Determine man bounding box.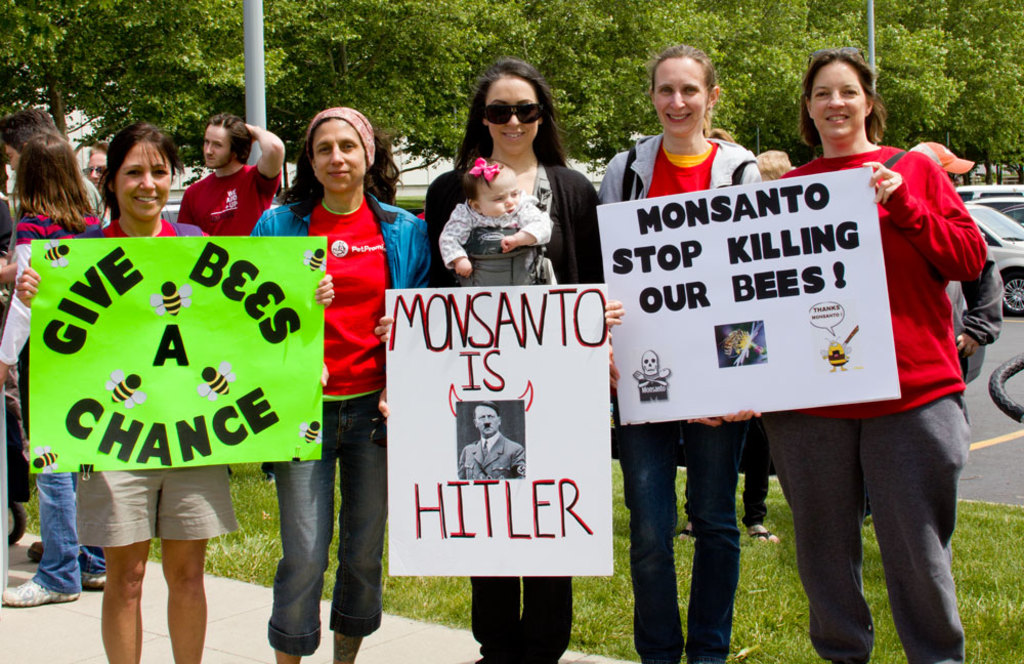
Determined: bbox=[83, 139, 112, 201].
